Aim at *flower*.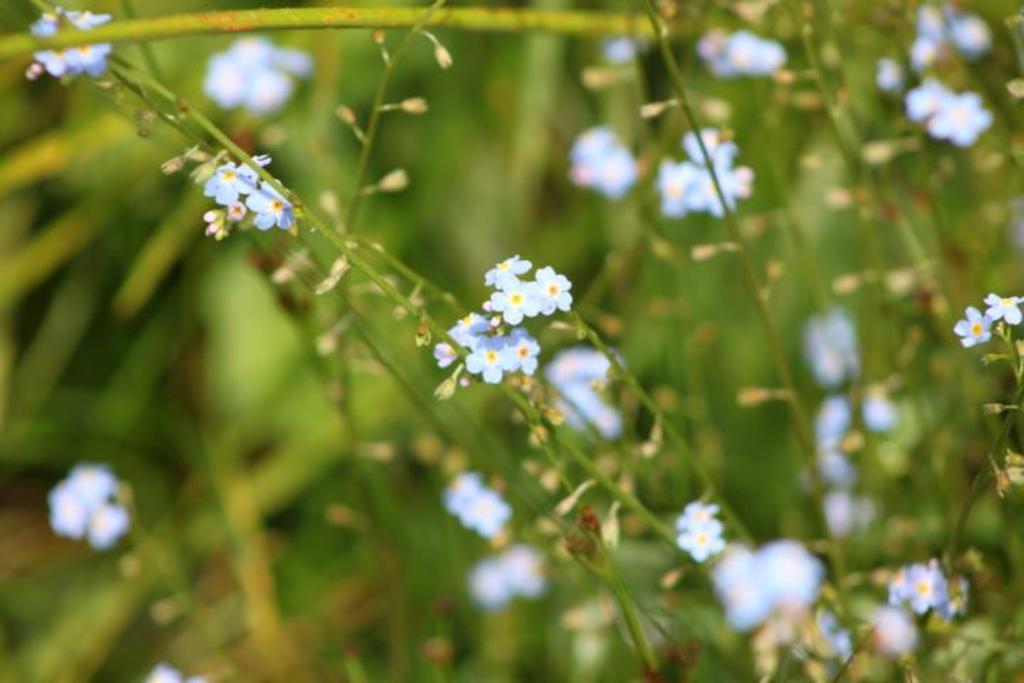
Aimed at [495, 542, 545, 599].
